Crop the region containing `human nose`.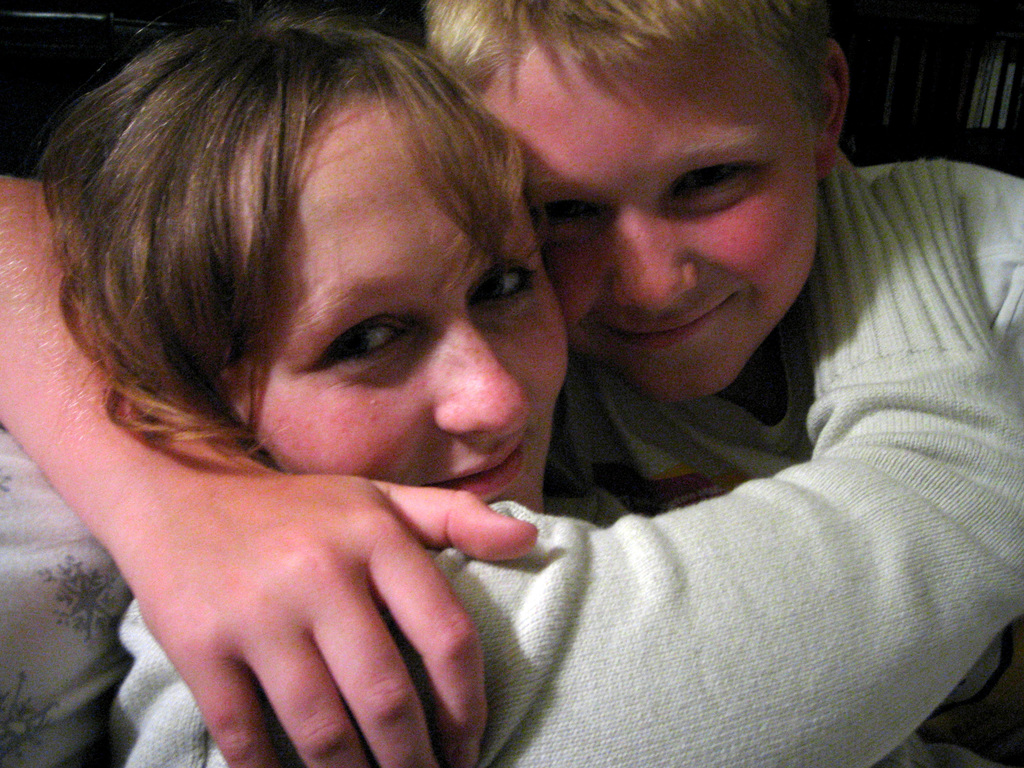
Crop region: x1=429 y1=304 x2=535 y2=448.
